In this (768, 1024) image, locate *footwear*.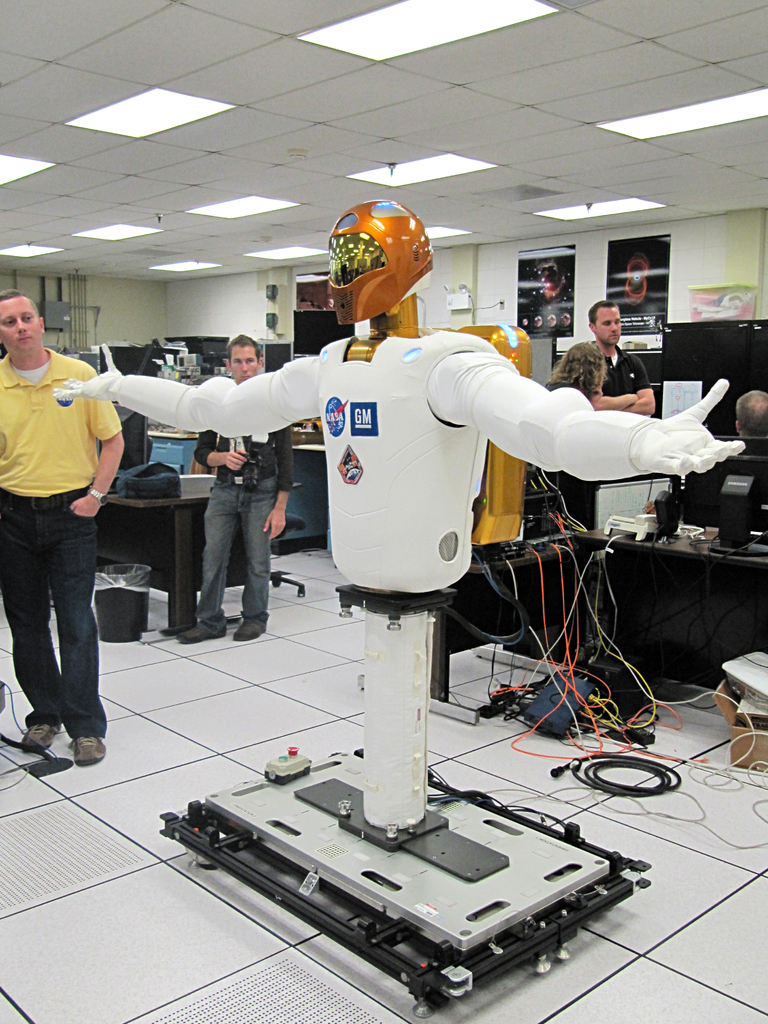
Bounding box: Rect(232, 612, 269, 641).
